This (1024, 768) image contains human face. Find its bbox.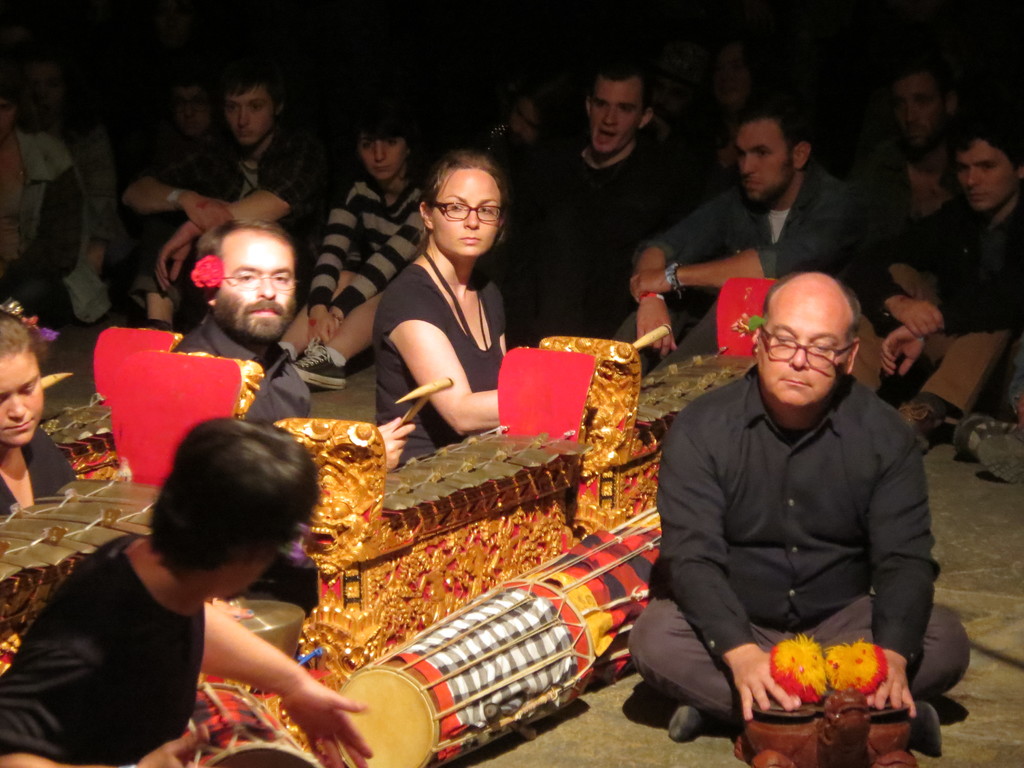
crop(585, 82, 642, 152).
